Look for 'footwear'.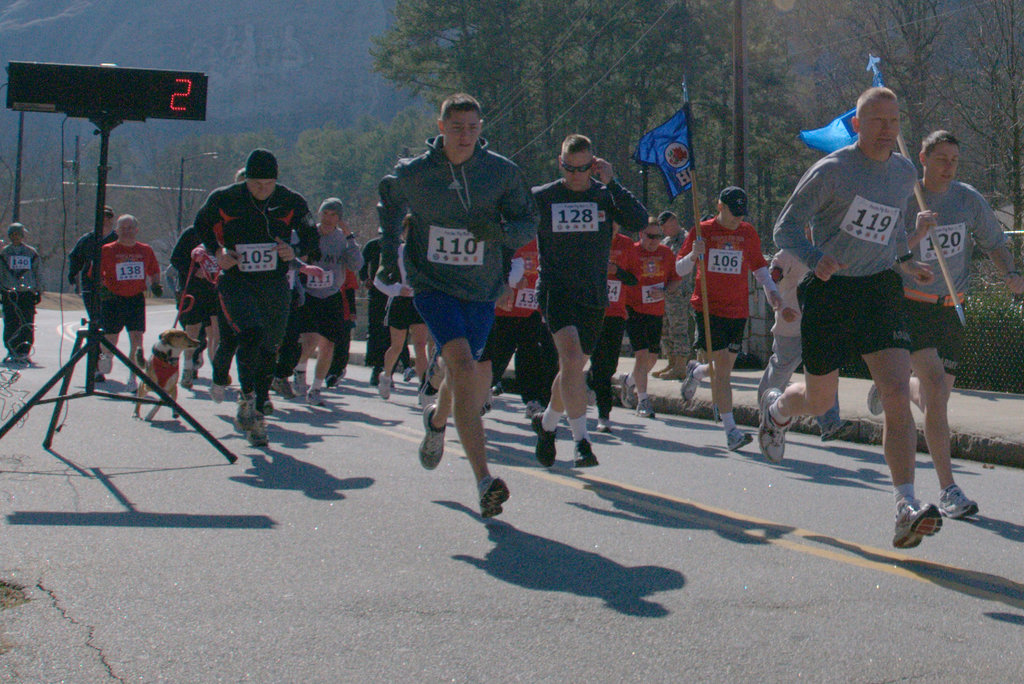
Found: box=[729, 431, 754, 452].
